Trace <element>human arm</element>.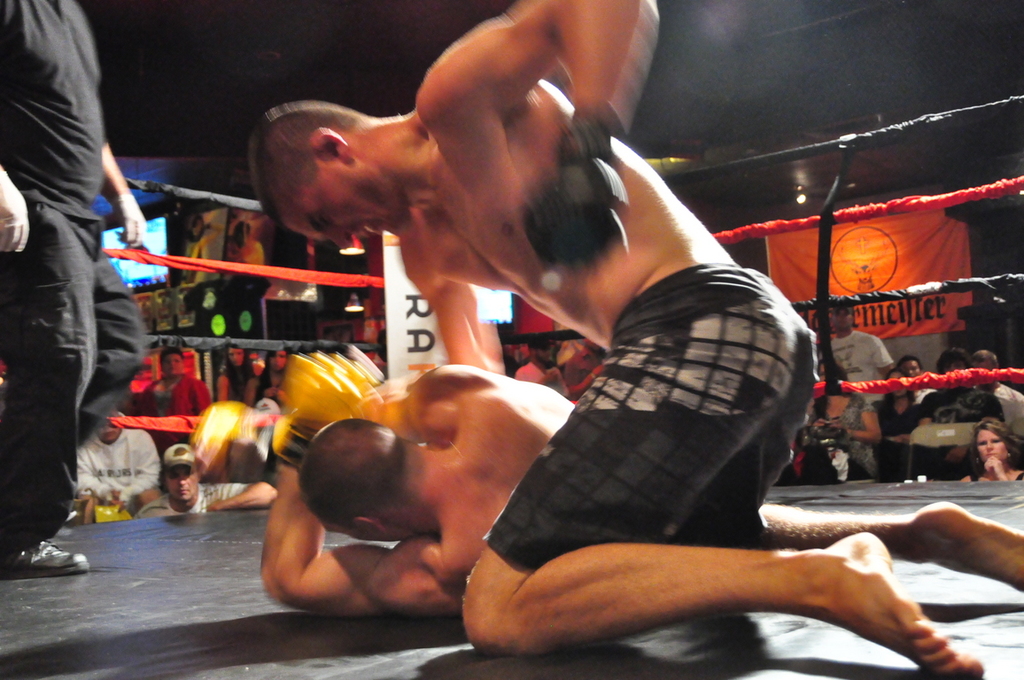
Traced to 256/373/275/399.
